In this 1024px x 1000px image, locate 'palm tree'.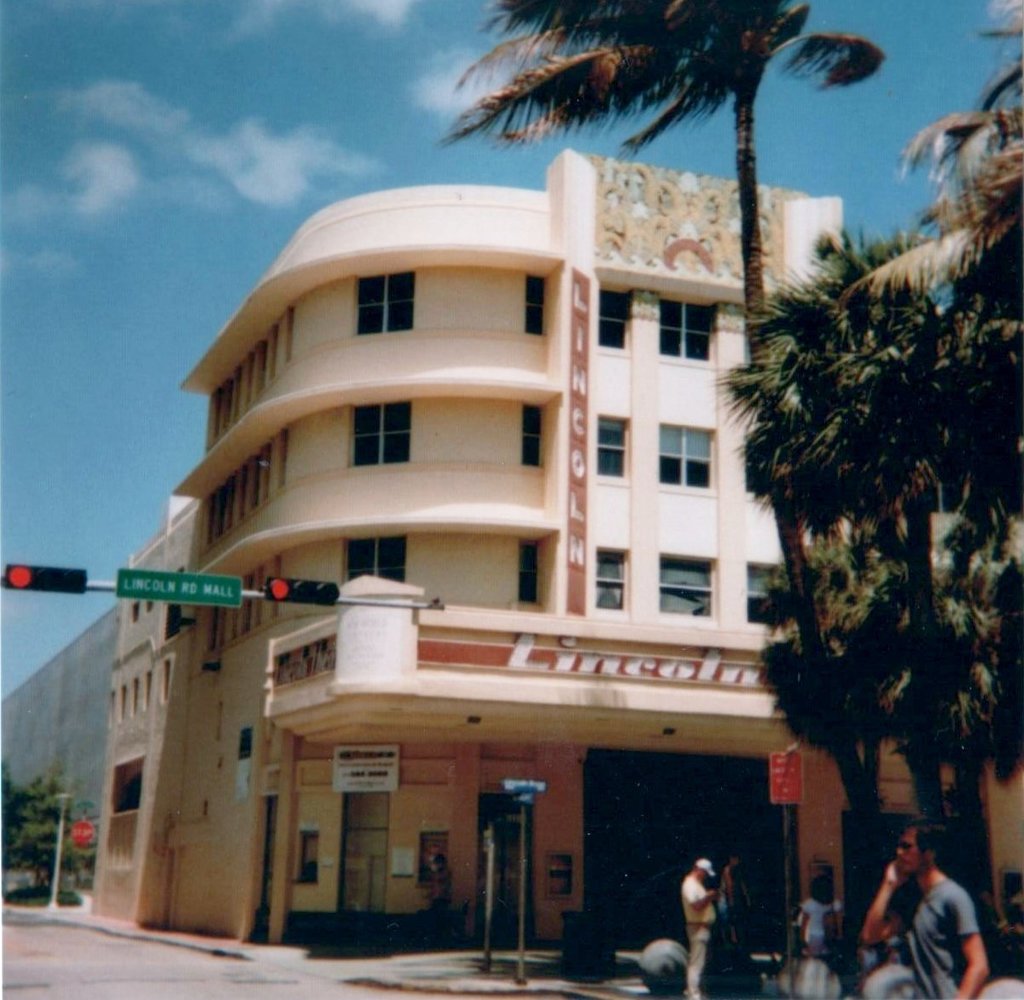
Bounding box: box=[450, 0, 889, 875].
